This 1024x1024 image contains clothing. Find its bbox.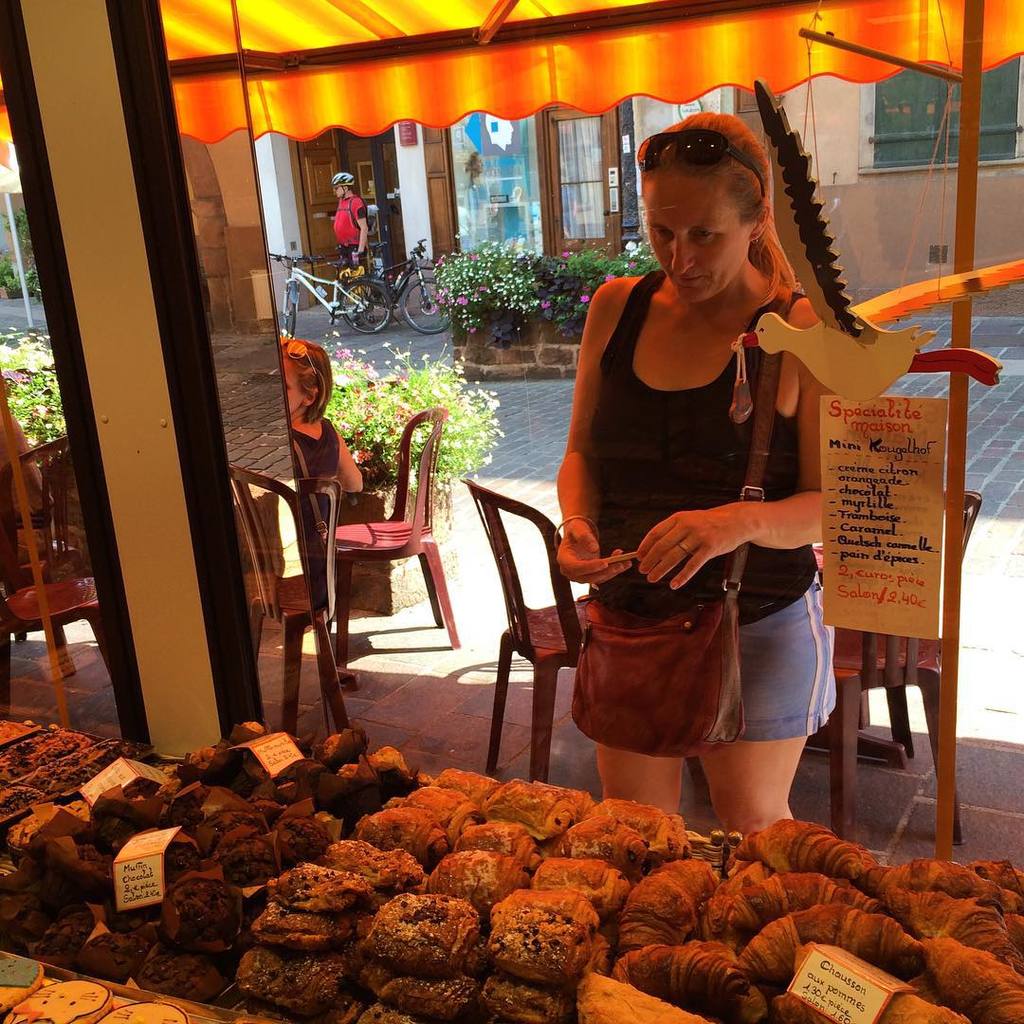
576:253:834:758.
